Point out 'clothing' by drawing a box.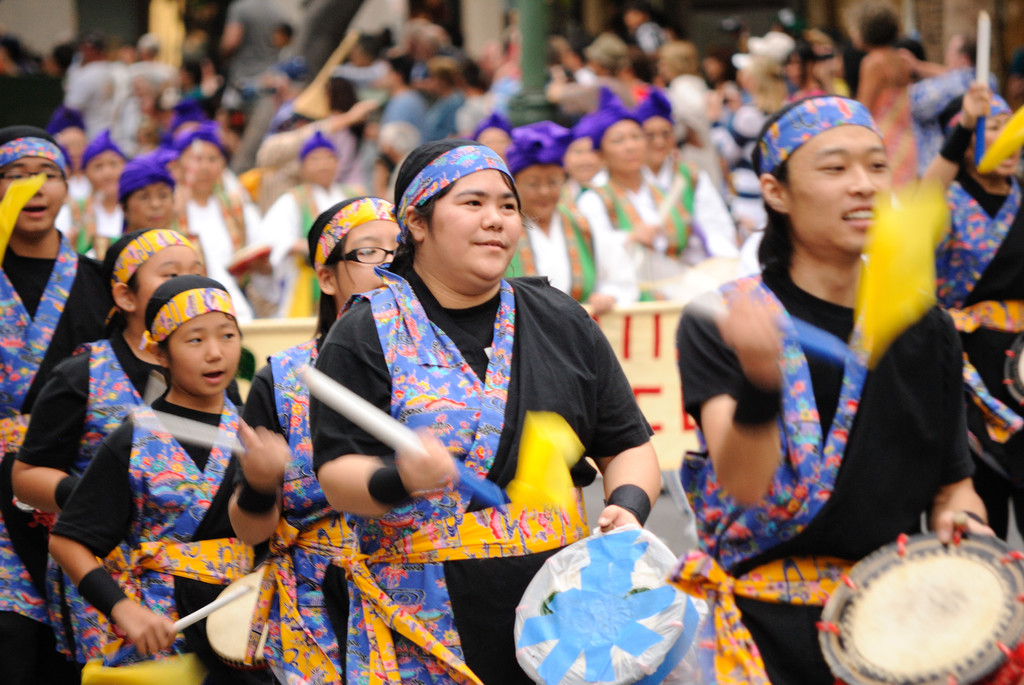
bbox=(26, 331, 168, 683).
